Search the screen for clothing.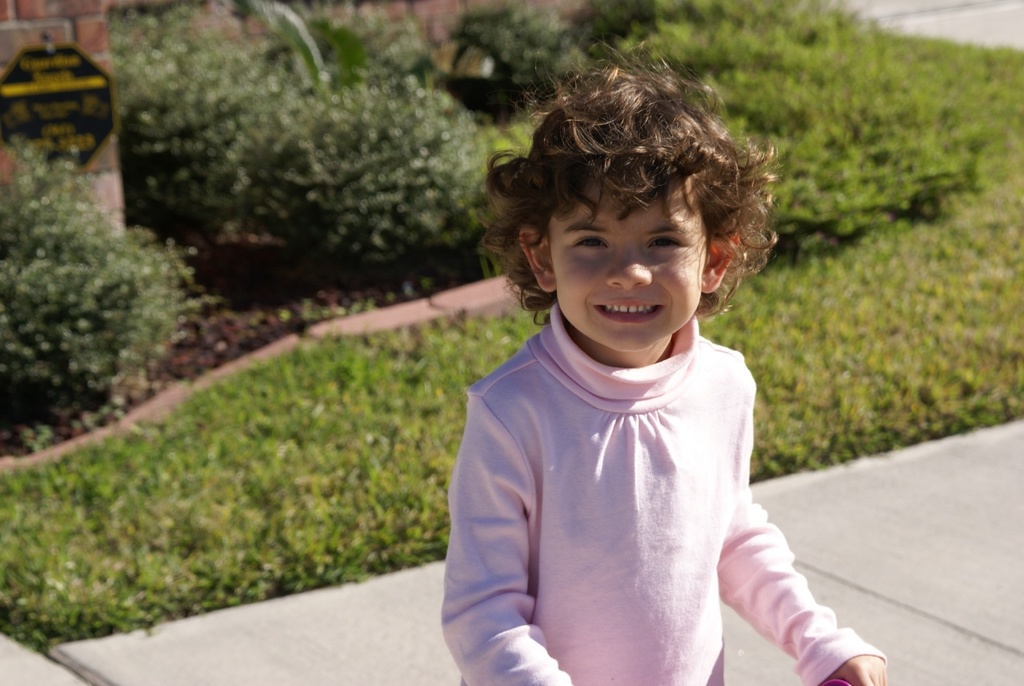
Found at <region>442, 270, 787, 680</region>.
